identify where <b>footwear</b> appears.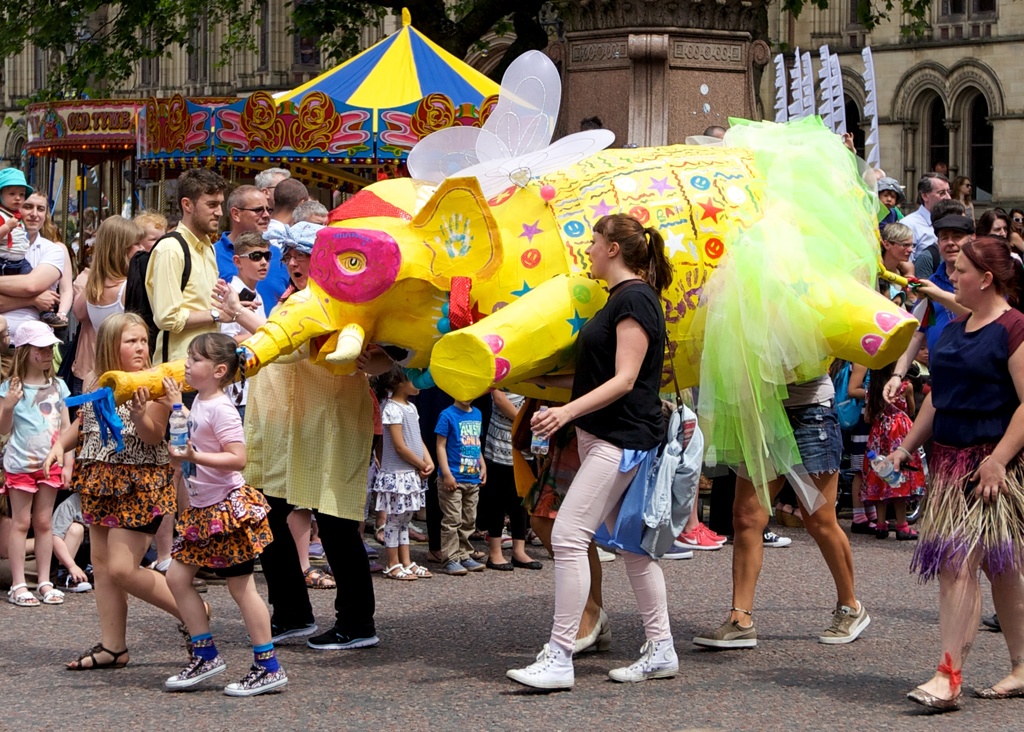
Appears at Rect(817, 599, 870, 644).
